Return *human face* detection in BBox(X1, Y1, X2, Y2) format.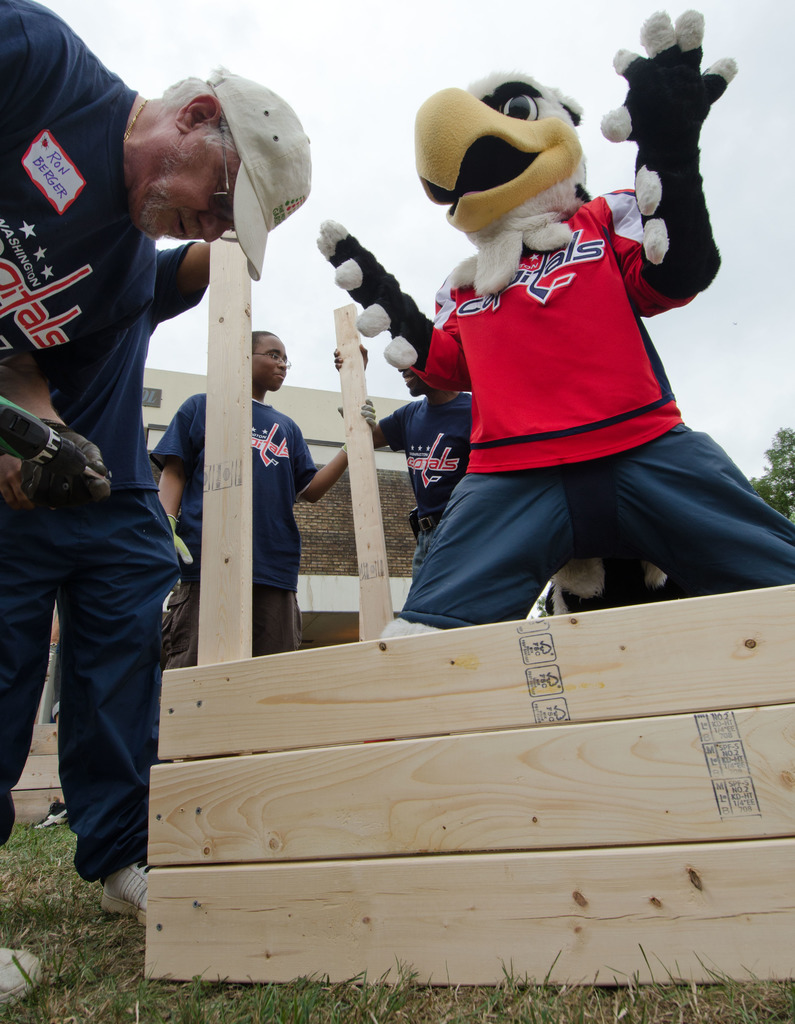
BBox(405, 79, 567, 226).
